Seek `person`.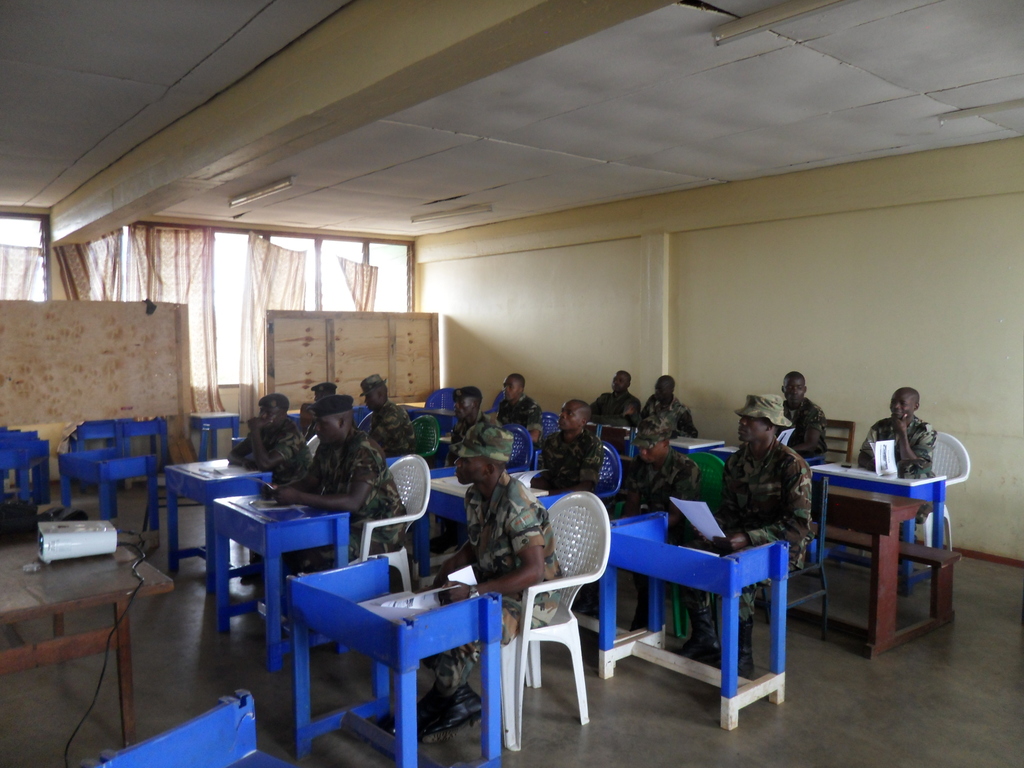
427,379,489,477.
